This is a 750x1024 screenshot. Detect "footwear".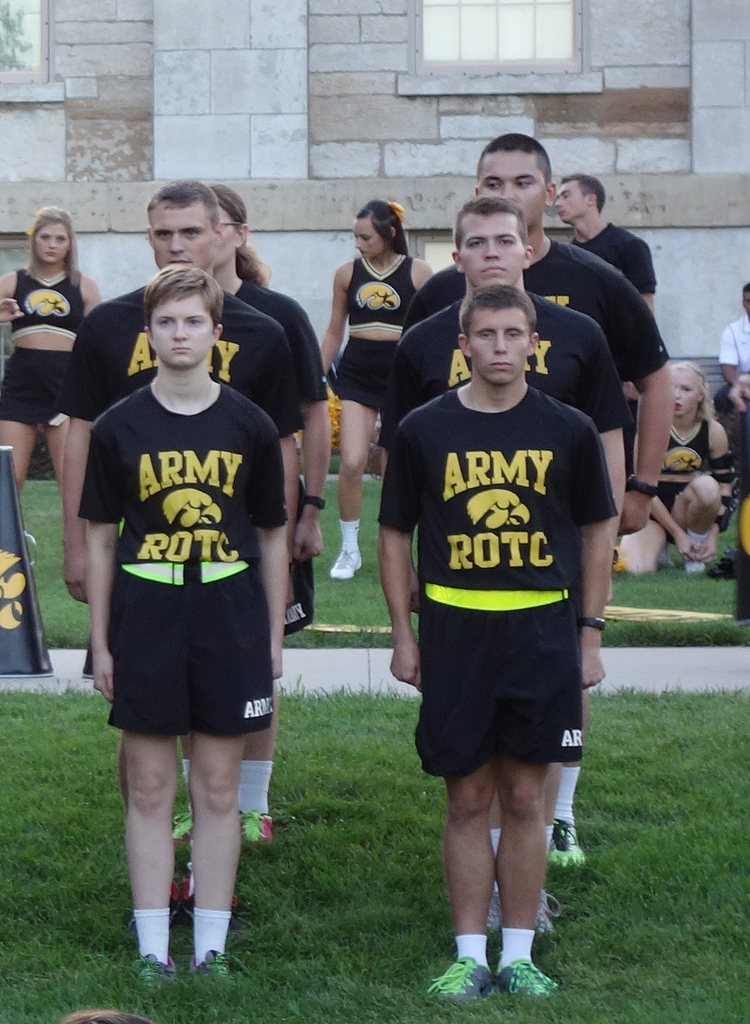
box(330, 542, 368, 584).
